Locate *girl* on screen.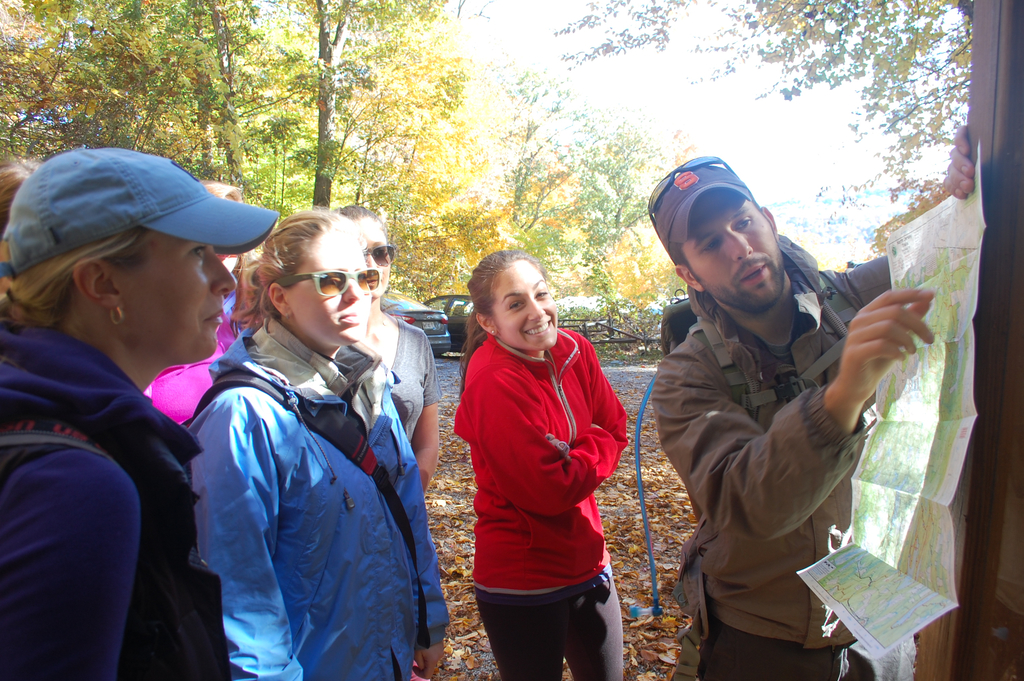
On screen at pyautogui.locateOnScreen(447, 252, 628, 680).
